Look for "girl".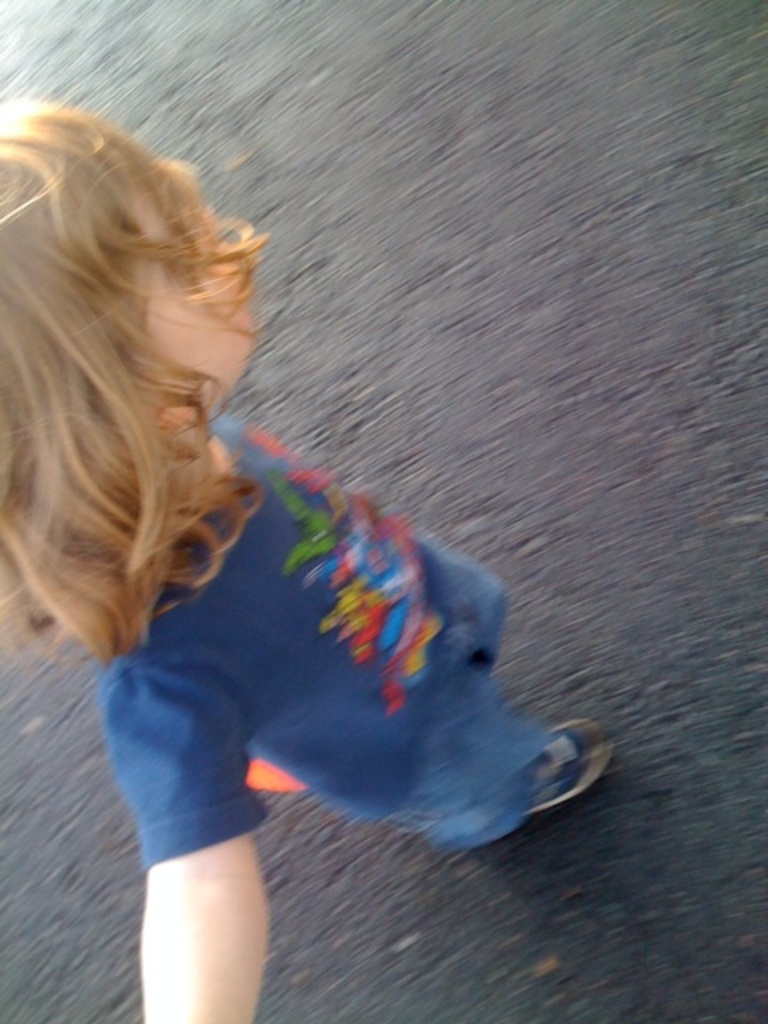
Found: (x1=0, y1=106, x2=622, y2=1022).
